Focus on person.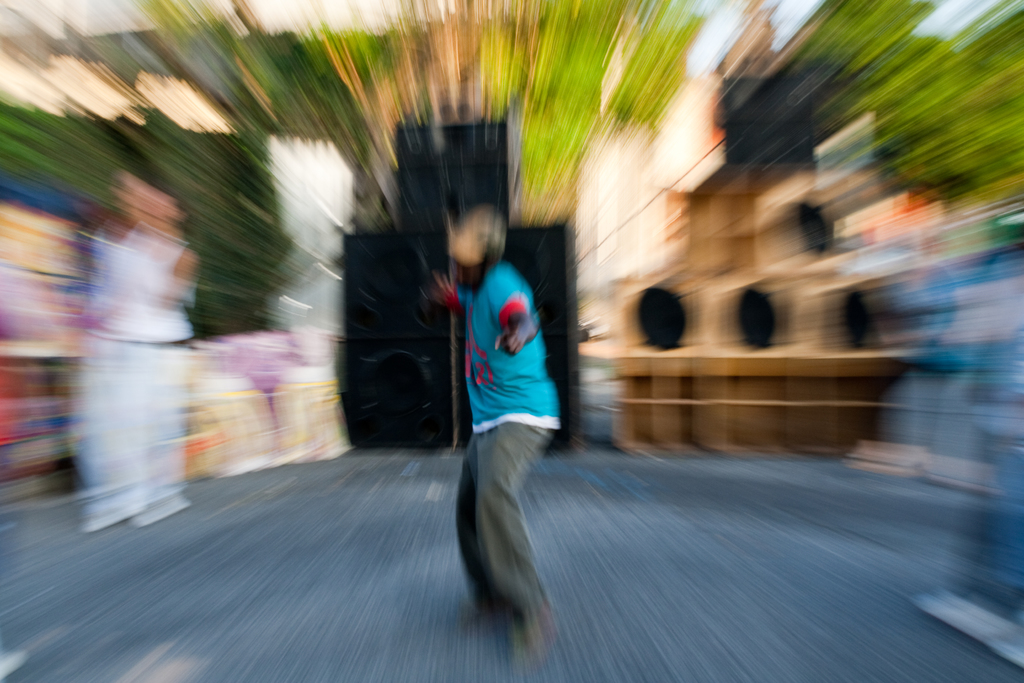
Focused at Rect(76, 172, 200, 540).
